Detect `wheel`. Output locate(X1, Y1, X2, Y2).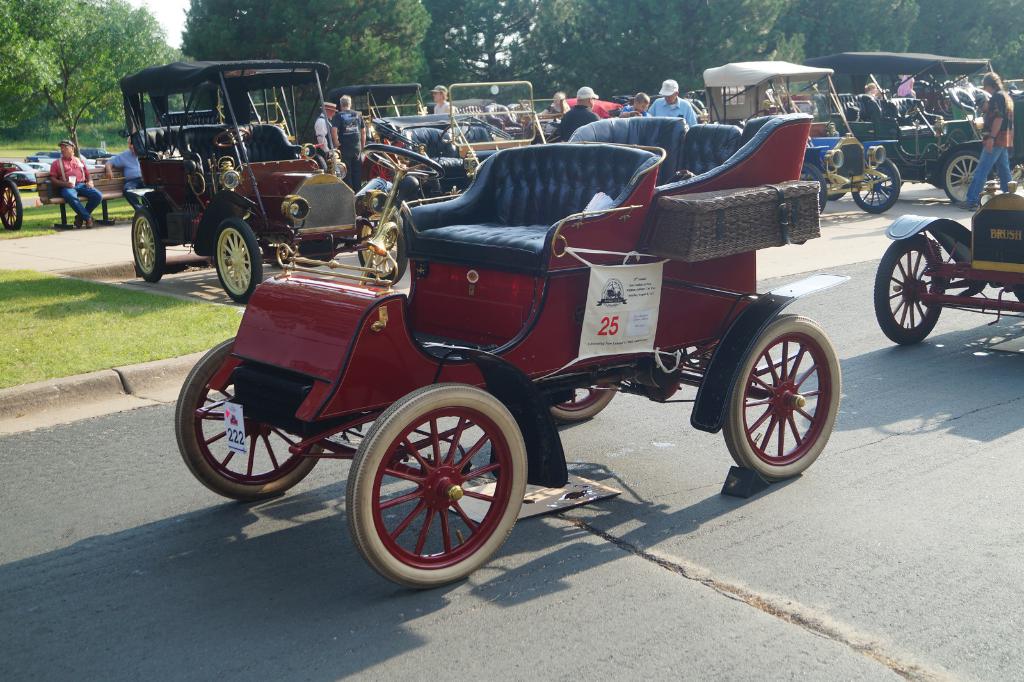
locate(177, 341, 325, 501).
